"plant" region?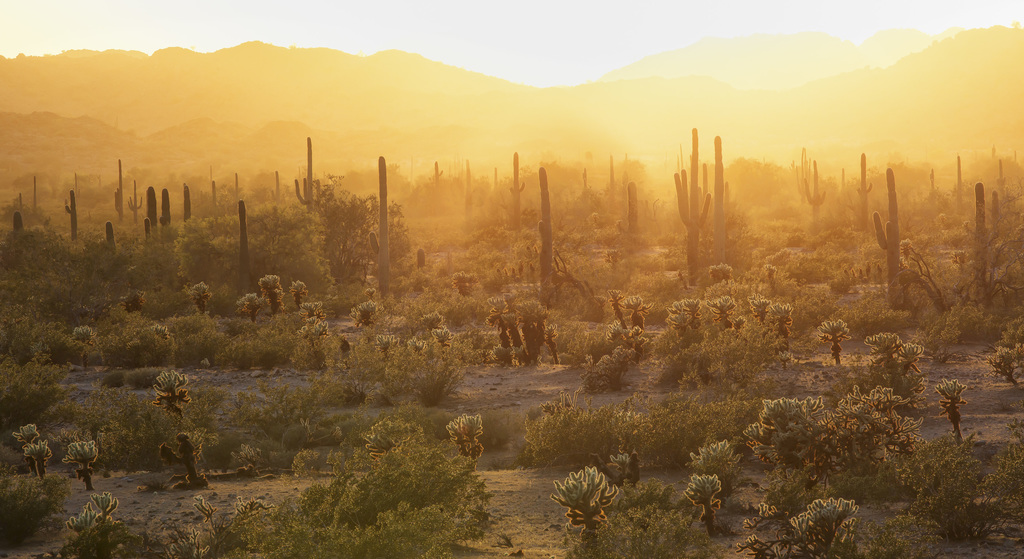
locate(367, 156, 387, 304)
